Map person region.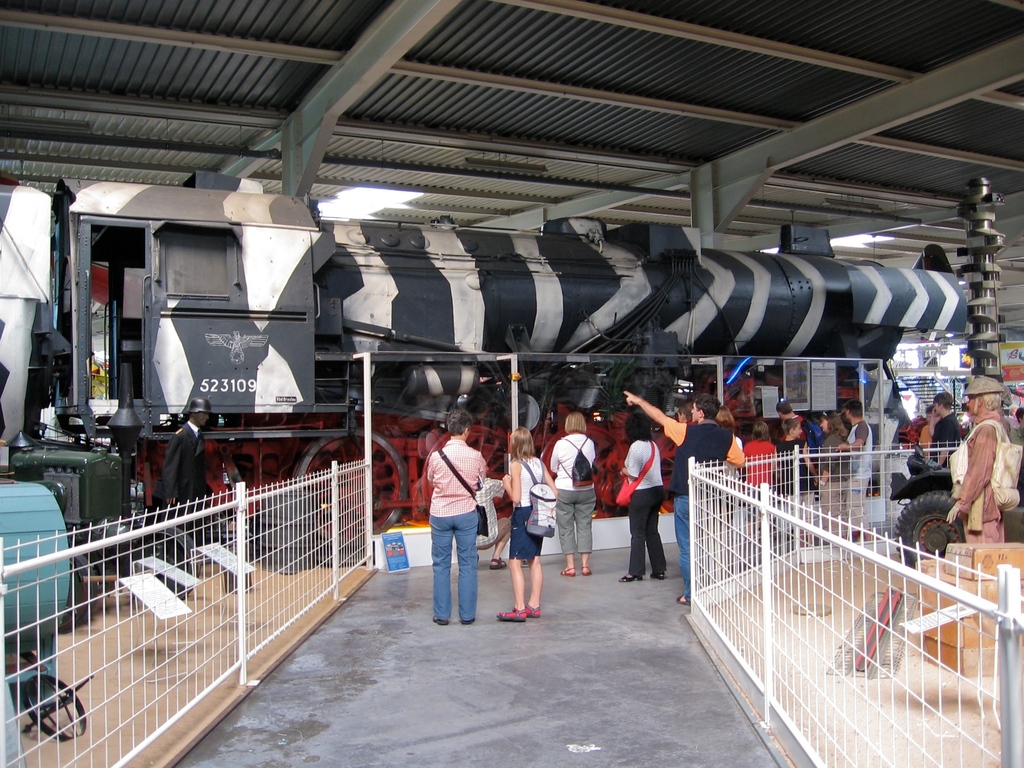
Mapped to [943,378,1011,545].
